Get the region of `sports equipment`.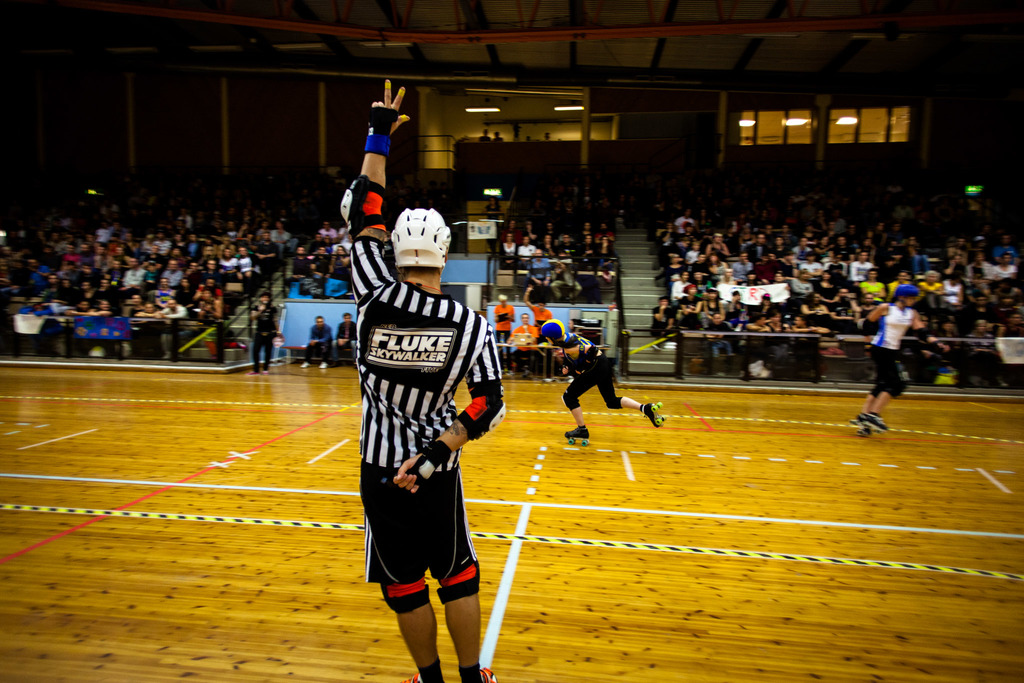
{"left": 563, "top": 424, "right": 590, "bottom": 447}.
